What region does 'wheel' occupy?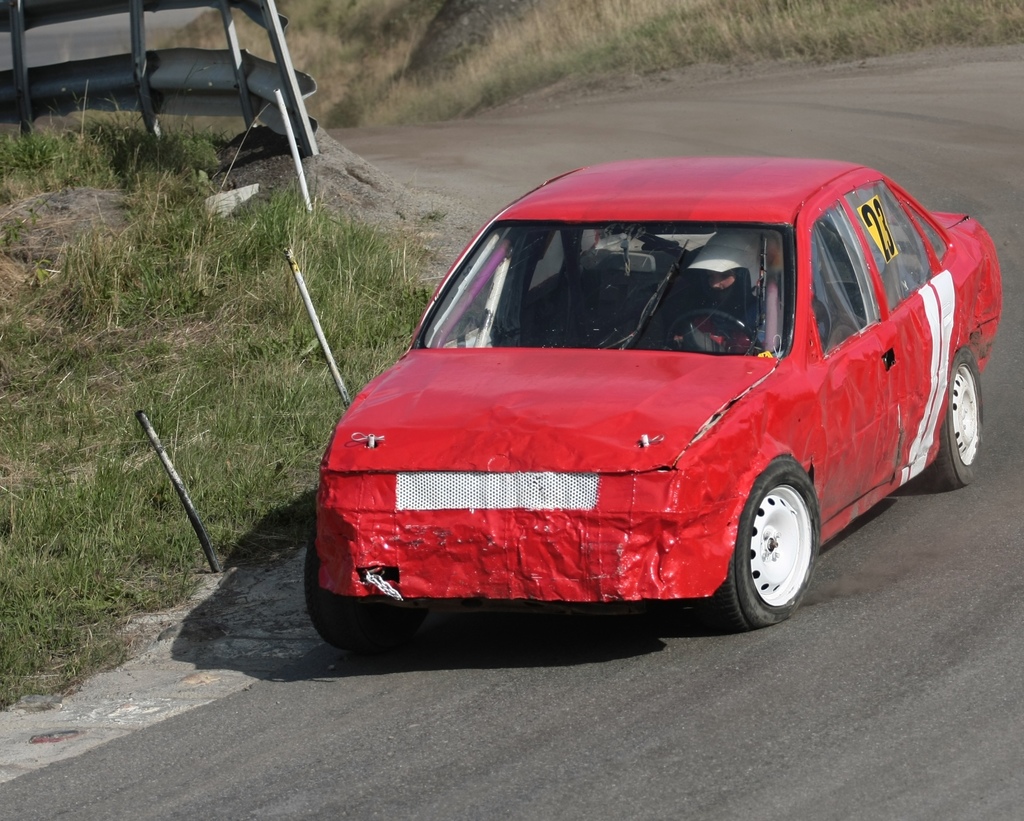
pyautogui.locateOnScreen(306, 536, 428, 646).
